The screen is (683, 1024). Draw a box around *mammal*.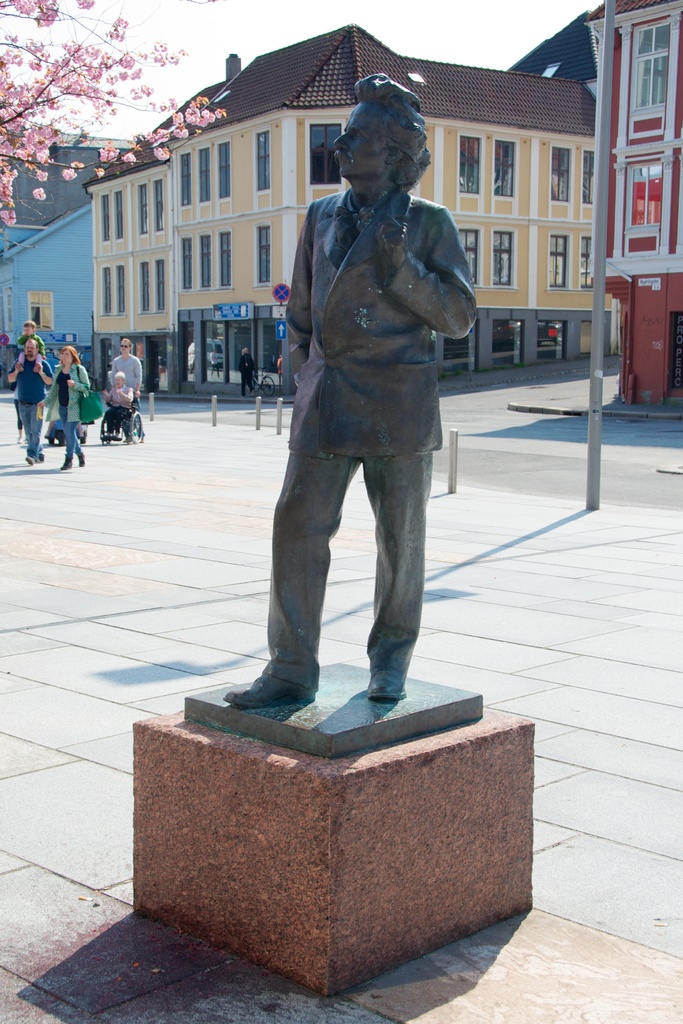
pyautogui.locateOnScreen(10, 367, 24, 444).
